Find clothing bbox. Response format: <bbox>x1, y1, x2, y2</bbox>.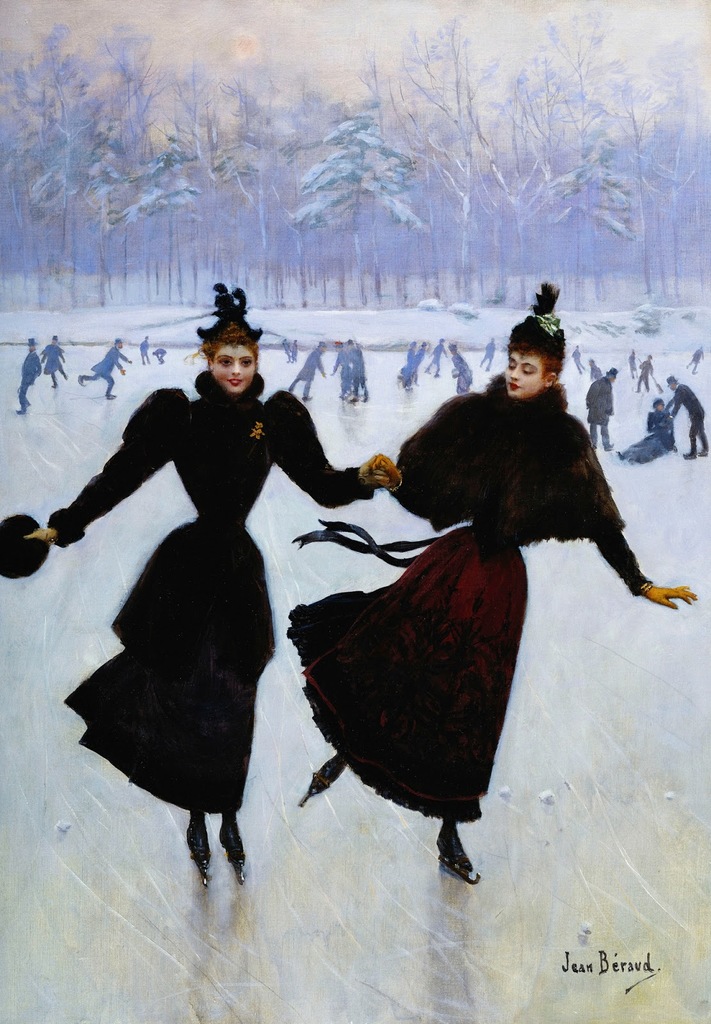
<bbox>399, 351, 413, 383</bbox>.
